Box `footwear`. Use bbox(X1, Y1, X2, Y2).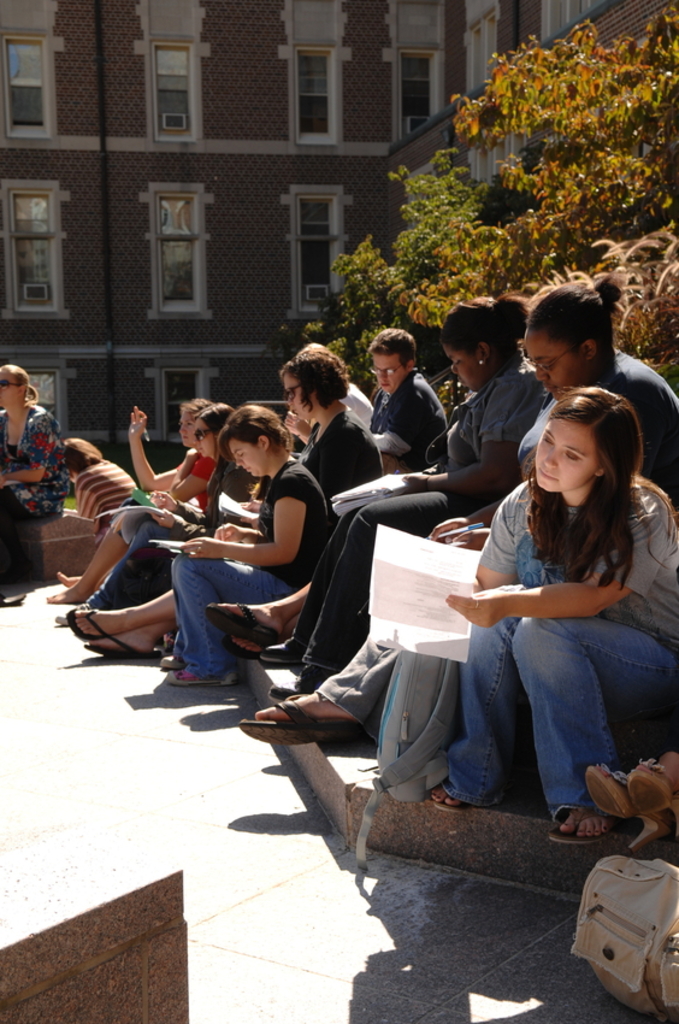
bbox(240, 702, 366, 754).
